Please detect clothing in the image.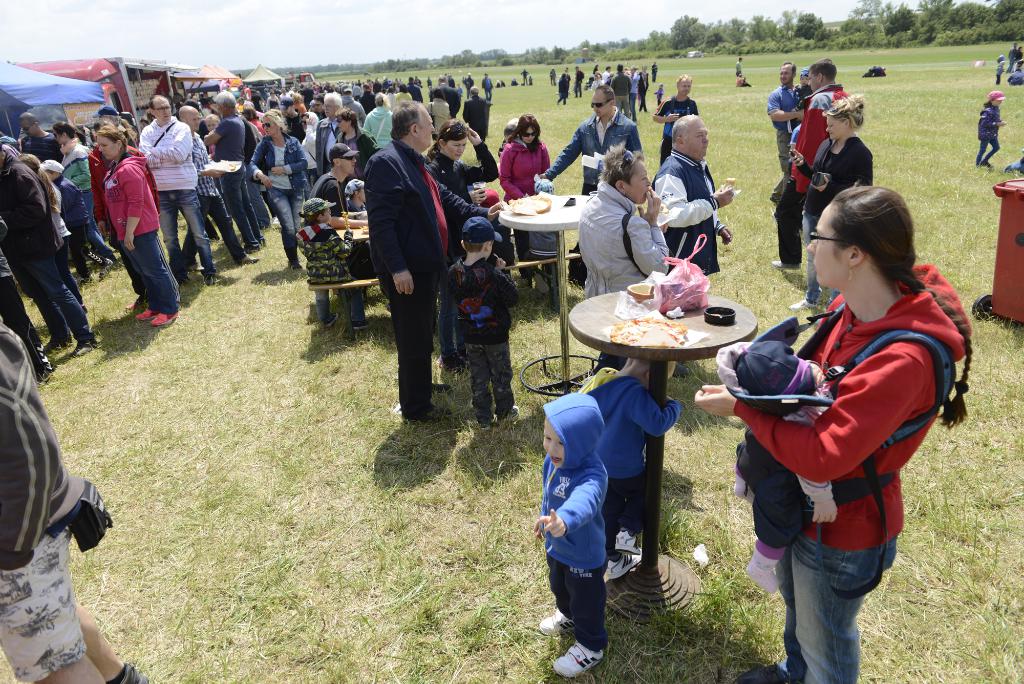
bbox=(762, 85, 801, 206).
